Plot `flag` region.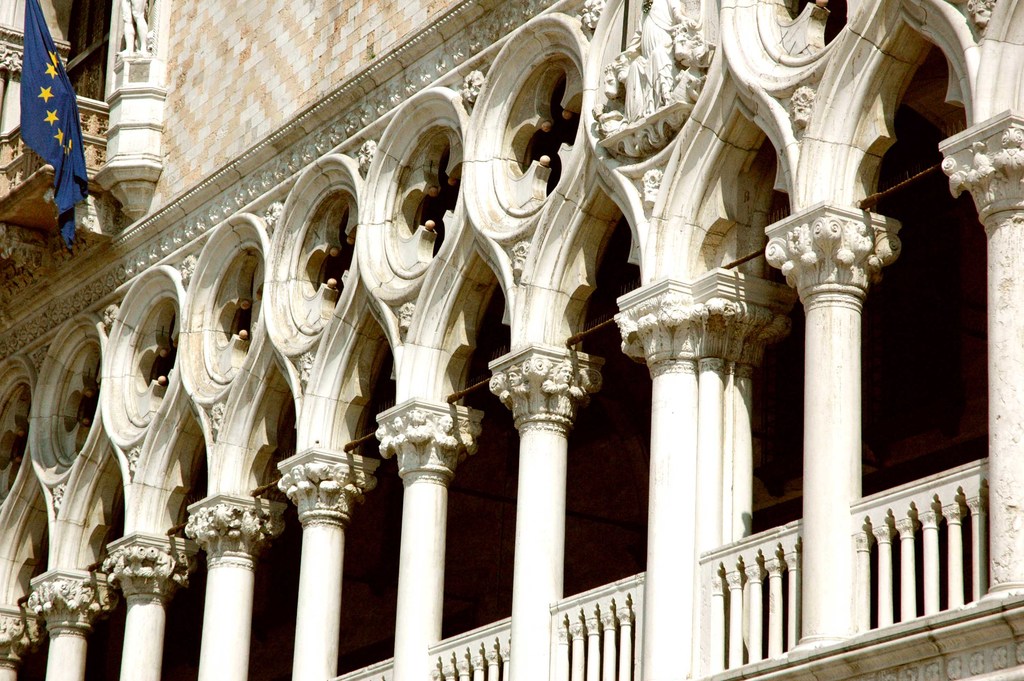
Plotted at 9 2 86 229.
